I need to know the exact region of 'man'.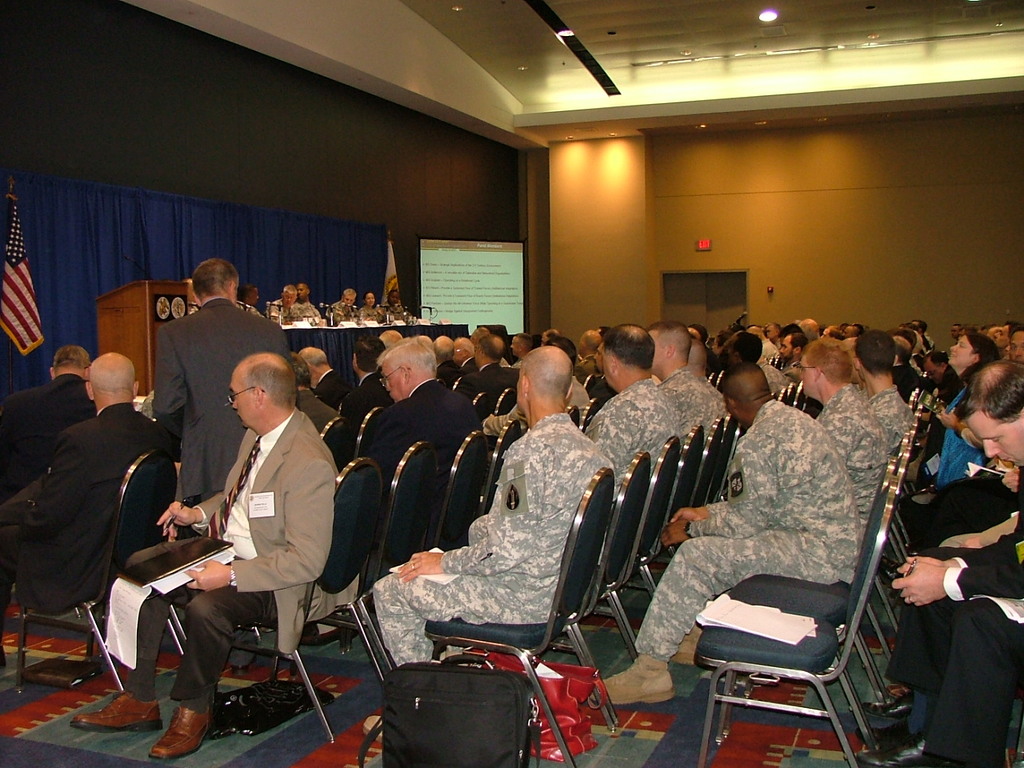
Region: l=269, t=277, r=301, b=323.
